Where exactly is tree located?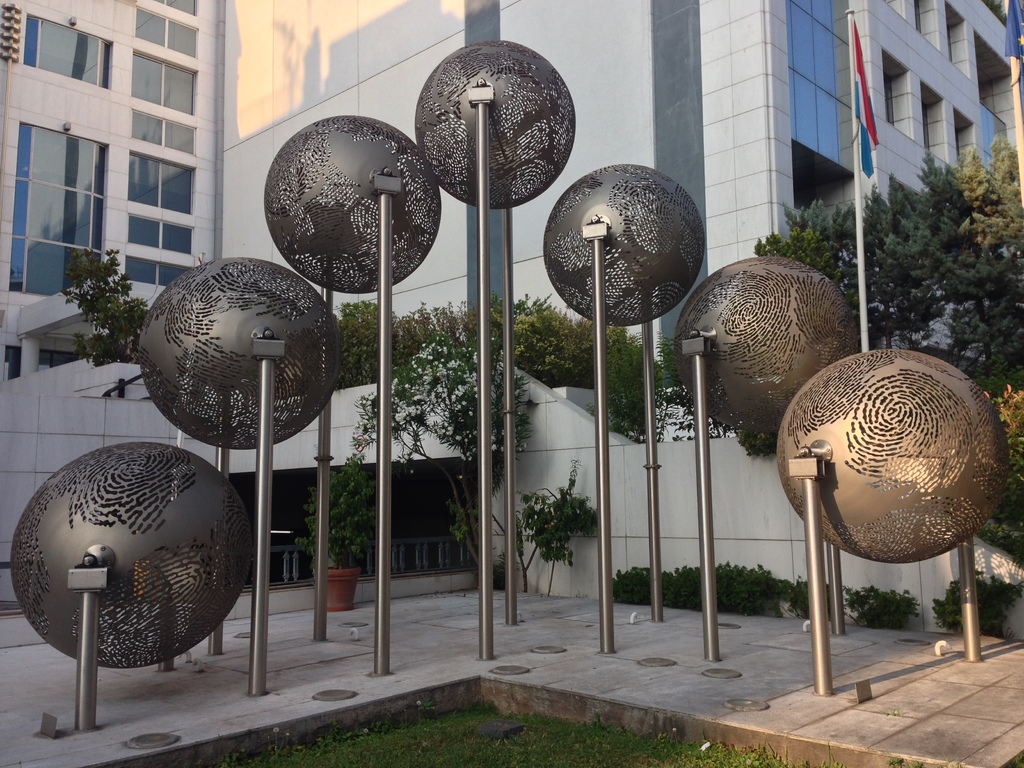
Its bounding box is (x1=349, y1=331, x2=532, y2=570).
